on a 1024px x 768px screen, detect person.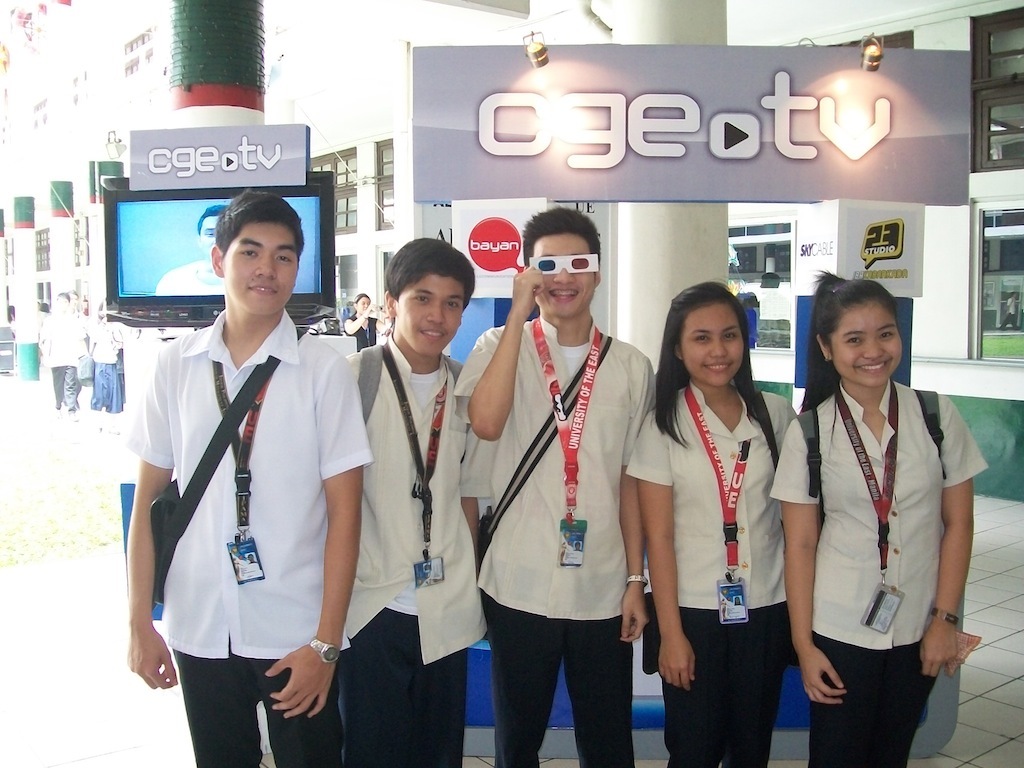
x1=121, y1=184, x2=375, y2=767.
